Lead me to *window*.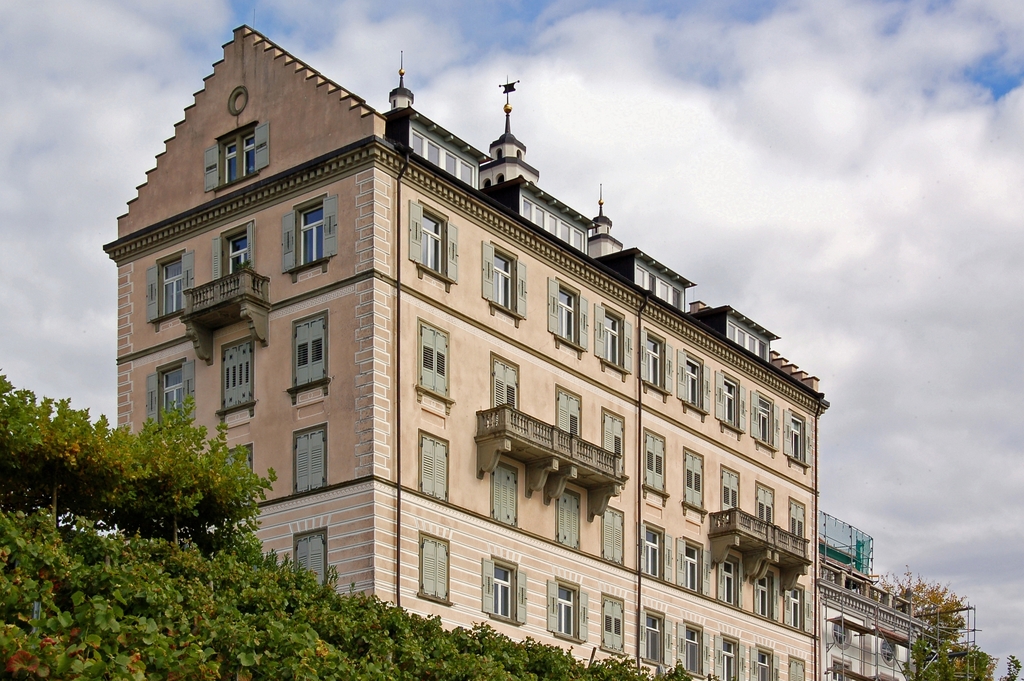
Lead to 413 133 426 157.
